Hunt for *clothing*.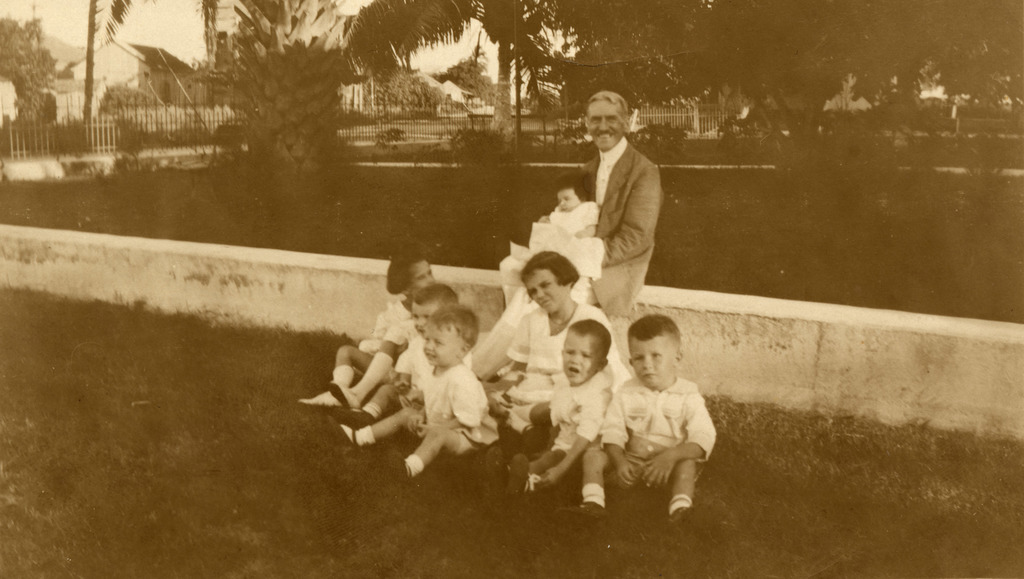
Hunted down at [x1=378, y1=313, x2=422, y2=354].
